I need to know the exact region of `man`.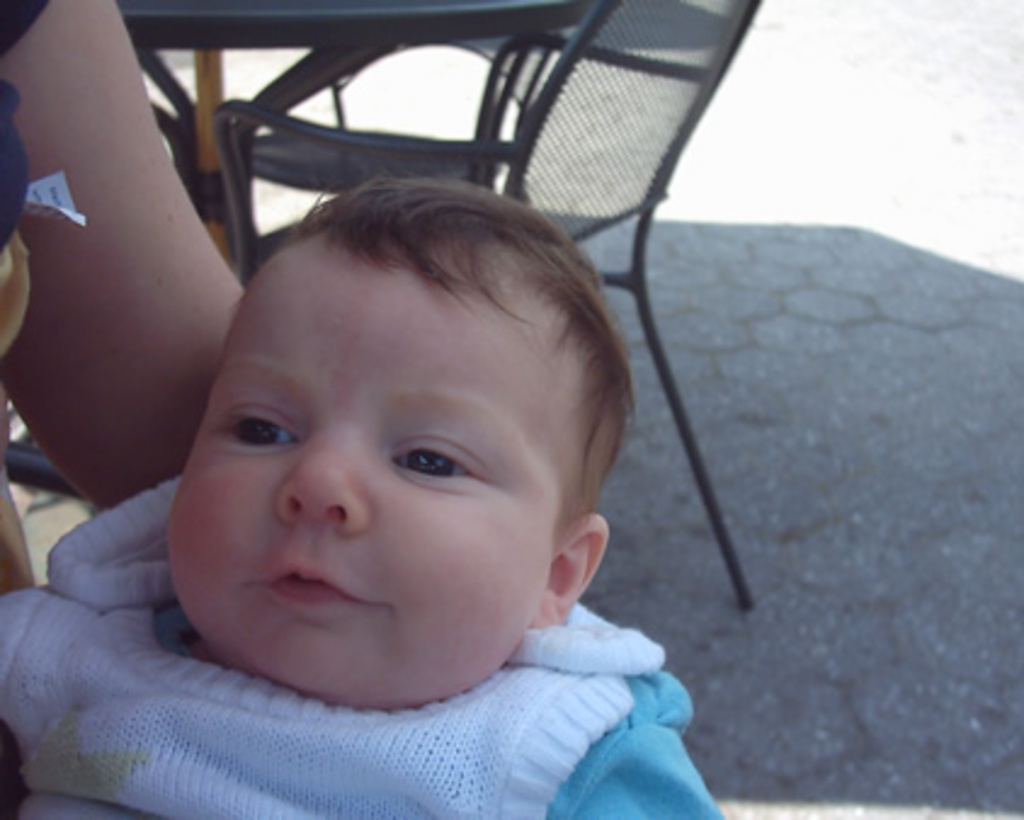
Region: [left=0, top=0, right=240, bottom=514].
